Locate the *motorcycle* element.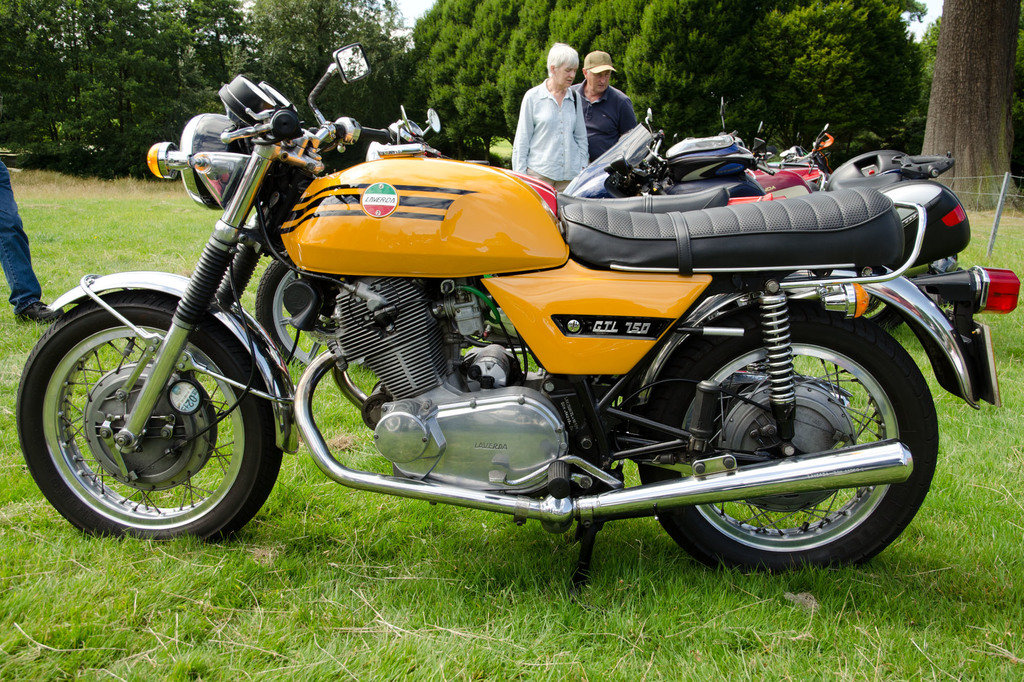
Element bbox: (x1=749, y1=172, x2=821, y2=200).
